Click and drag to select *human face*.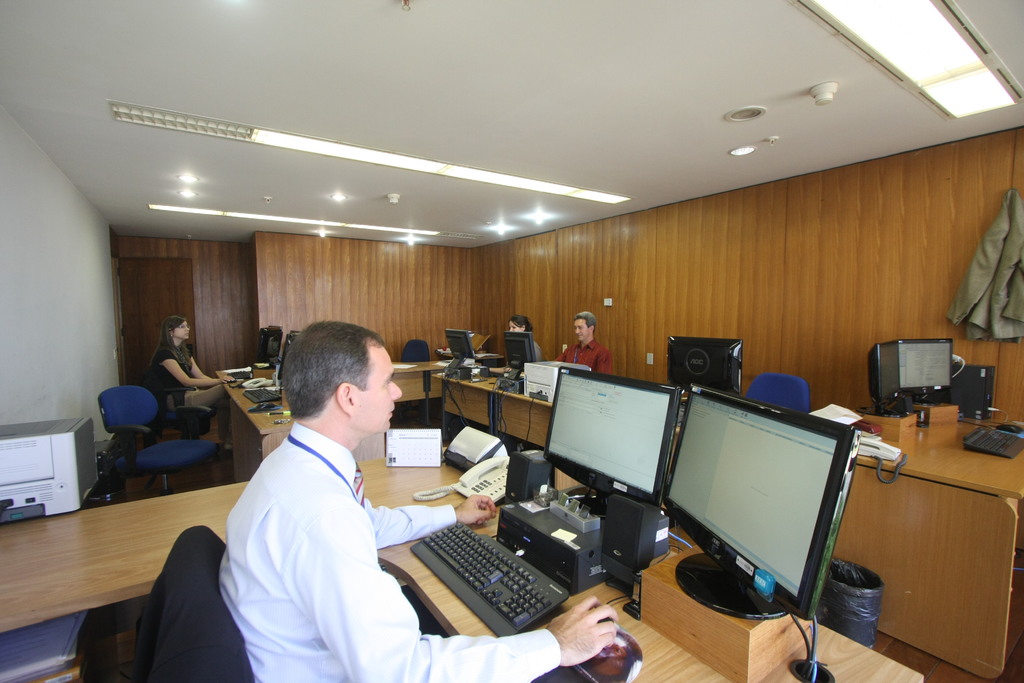
Selection: Rect(507, 322, 527, 331).
